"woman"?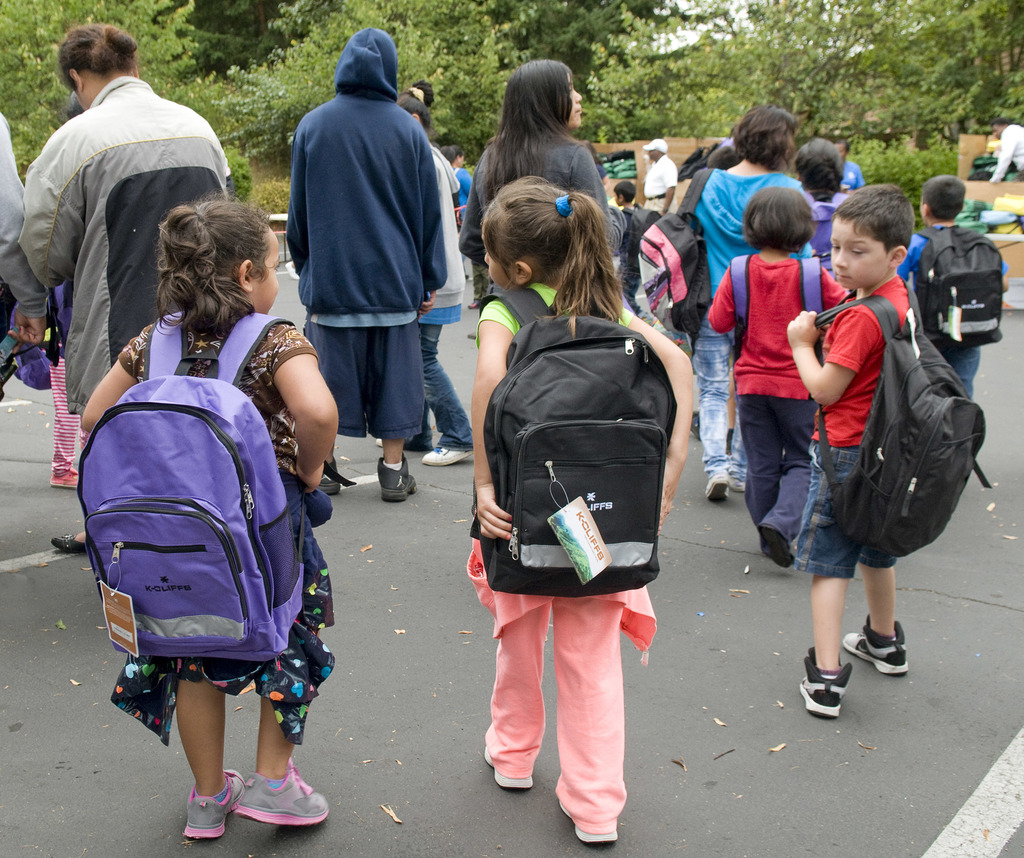
Rect(15, 22, 228, 547)
